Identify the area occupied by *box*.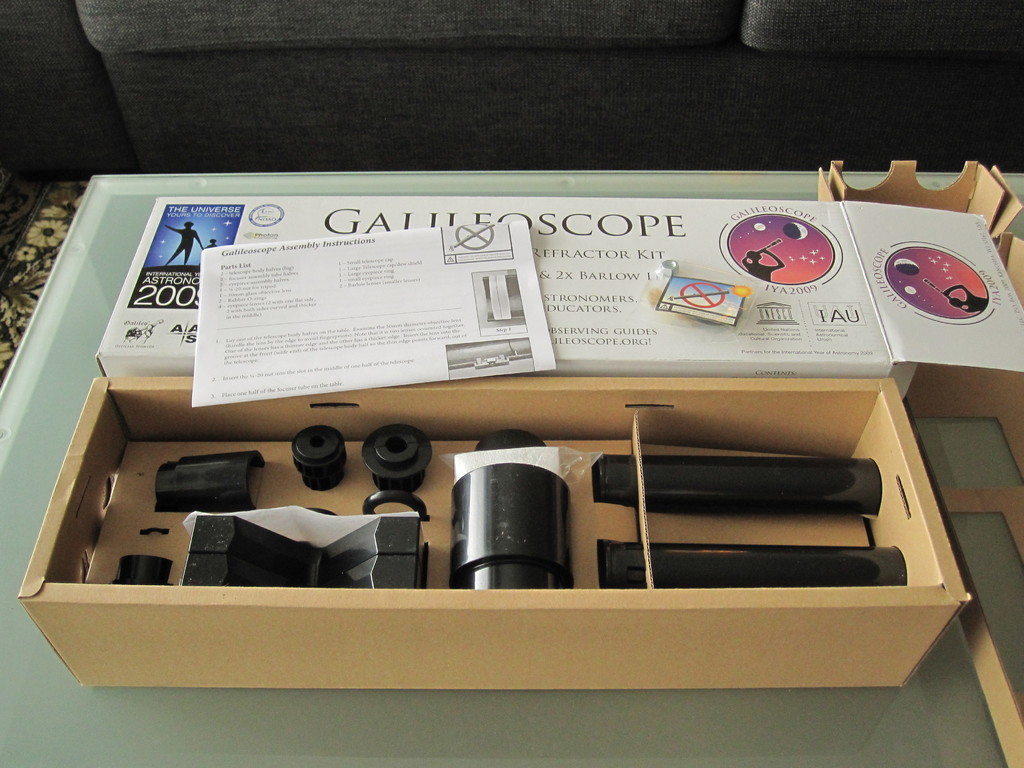
Area: bbox=[95, 193, 1023, 401].
